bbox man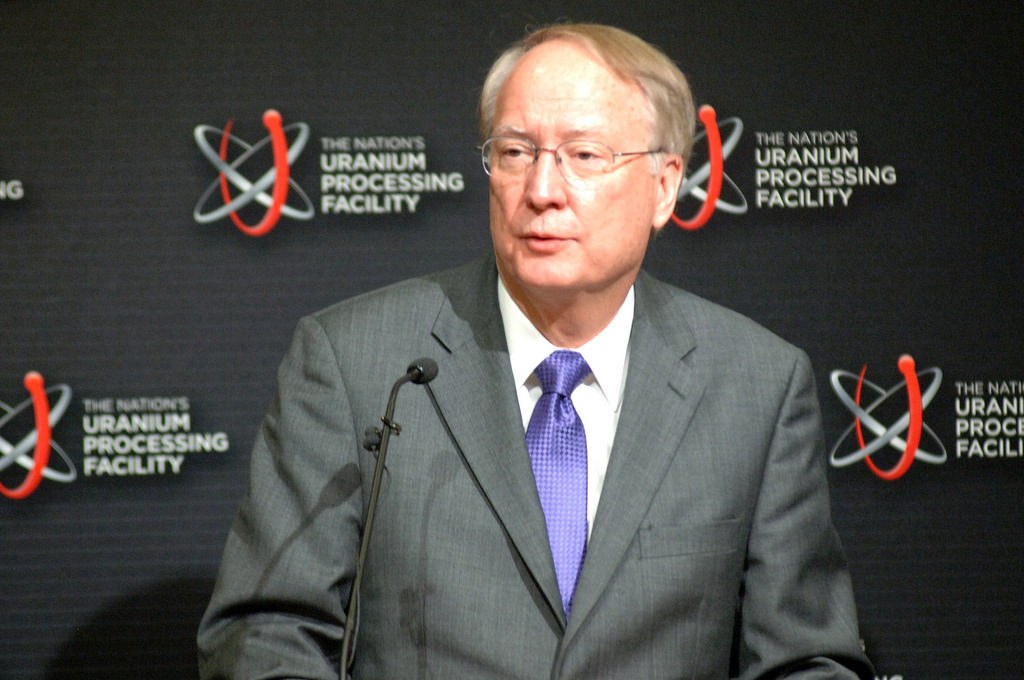
rect(207, 36, 863, 672)
